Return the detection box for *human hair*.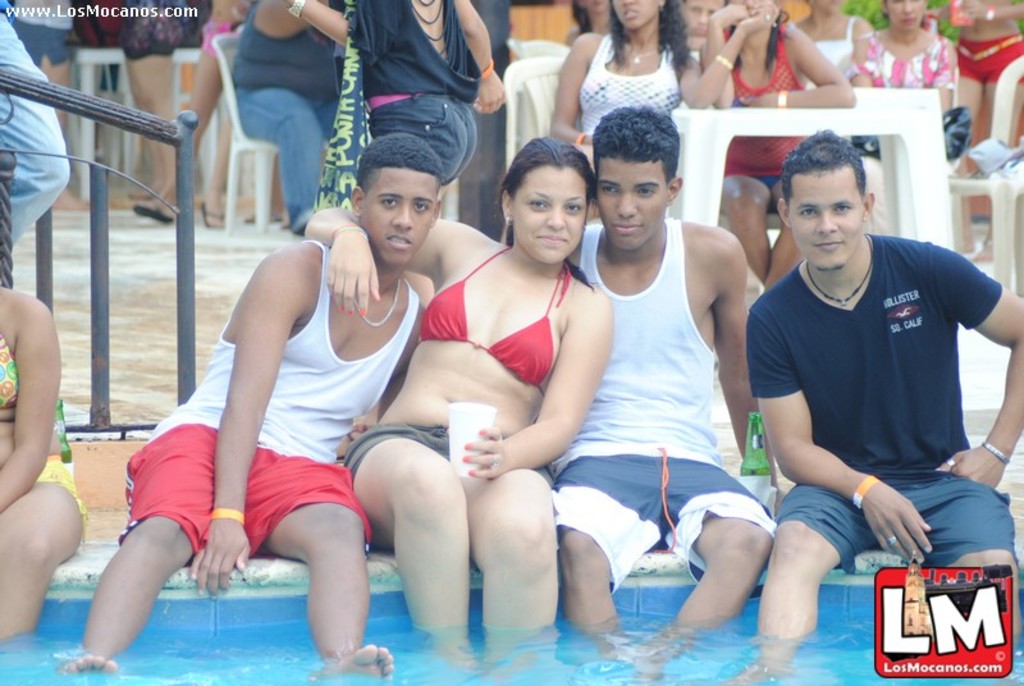
(x1=352, y1=129, x2=445, y2=206).
